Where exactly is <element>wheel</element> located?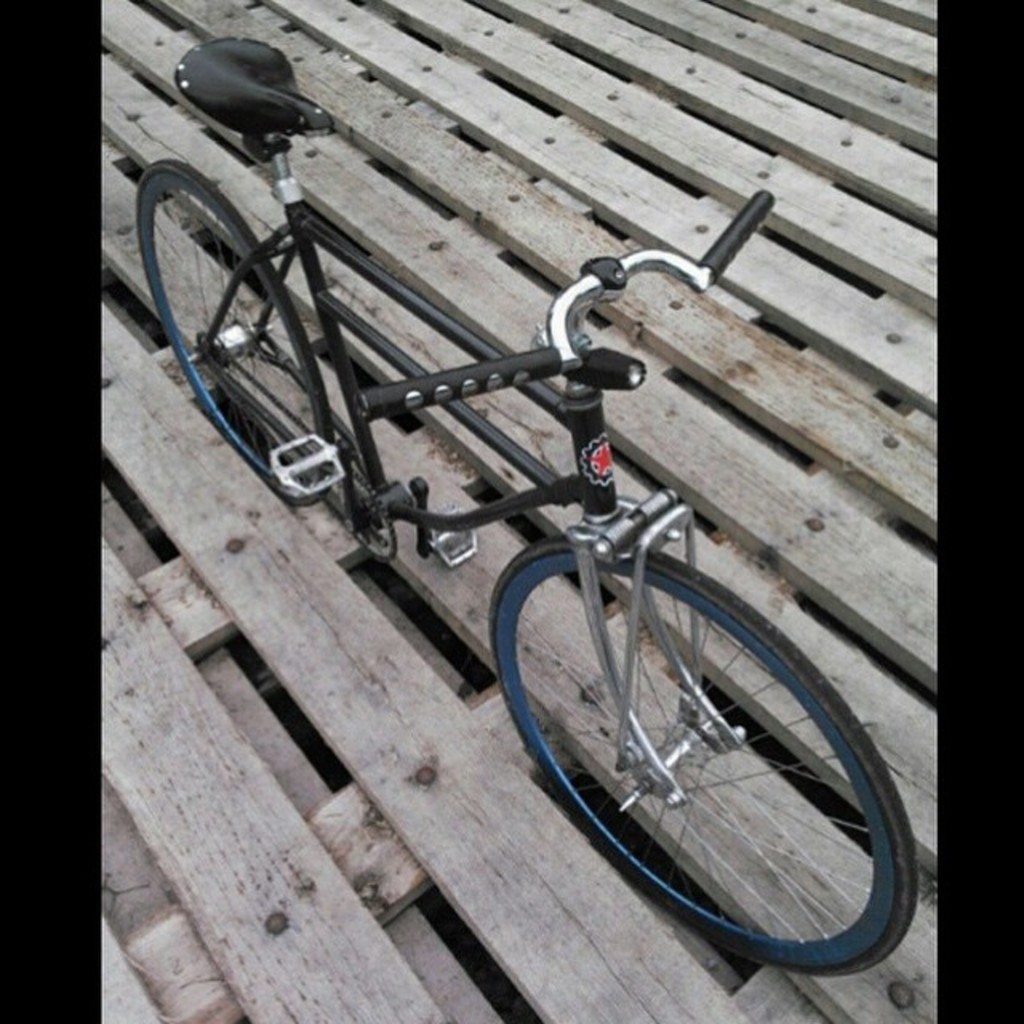
Its bounding box is 502,533,901,973.
